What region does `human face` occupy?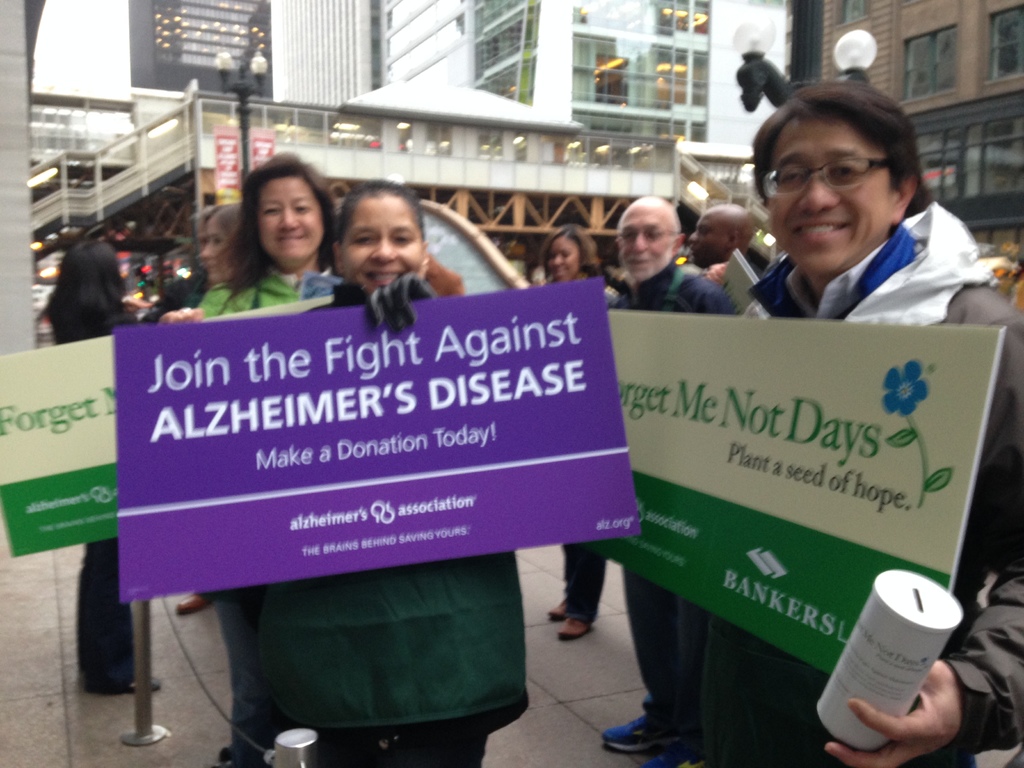
bbox=(618, 199, 673, 277).
